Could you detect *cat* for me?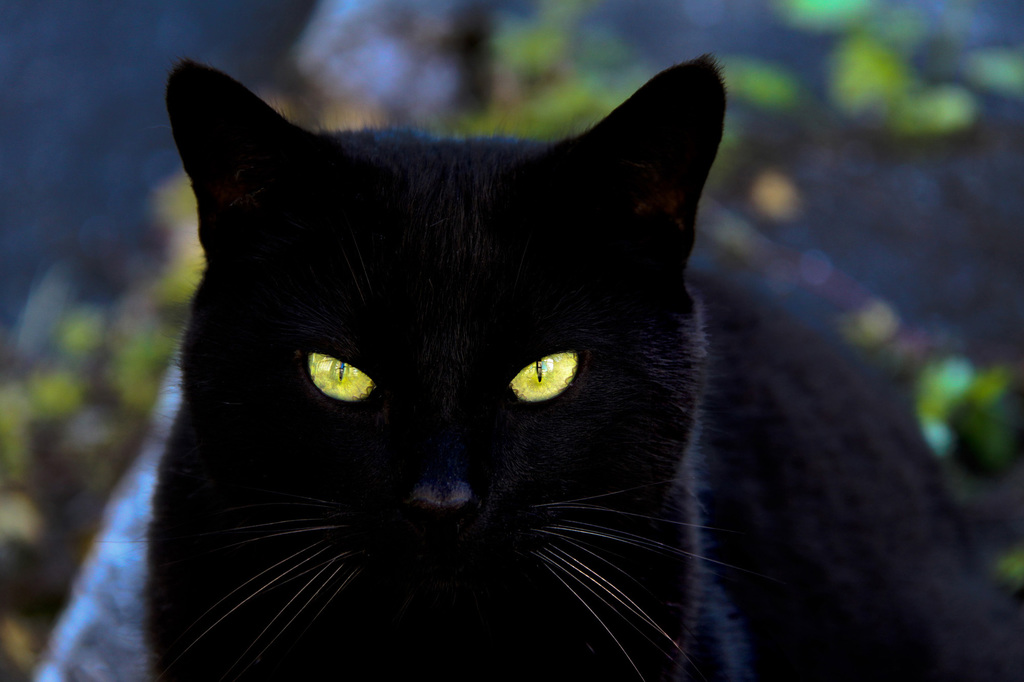
Detection result: {"left": 120, "top": 56, "right": 1006, "bottom": 681}.
